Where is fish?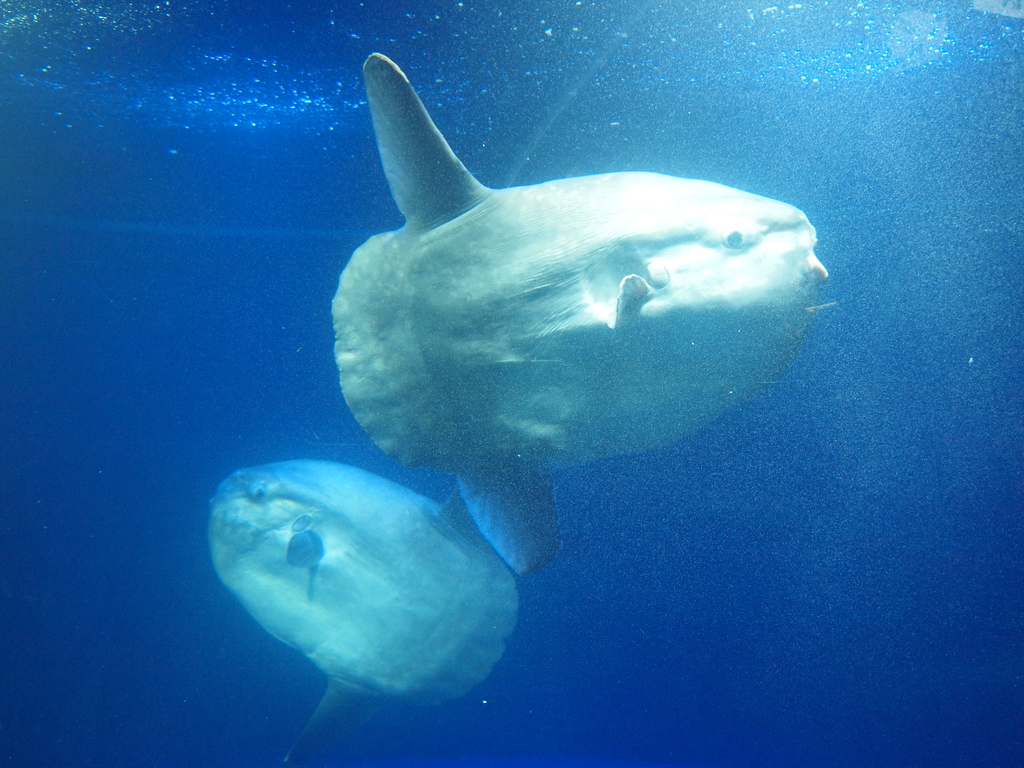
<region>209, 456, 520, 767</region>.
